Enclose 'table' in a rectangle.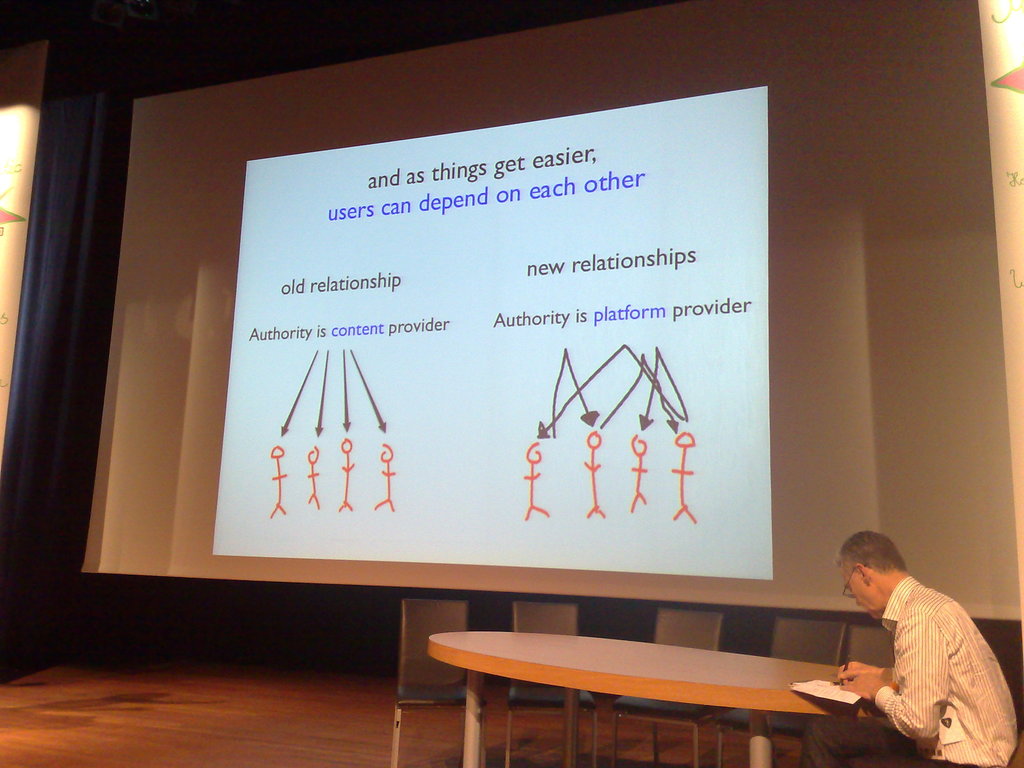
box(408, 628, 884, 754).
